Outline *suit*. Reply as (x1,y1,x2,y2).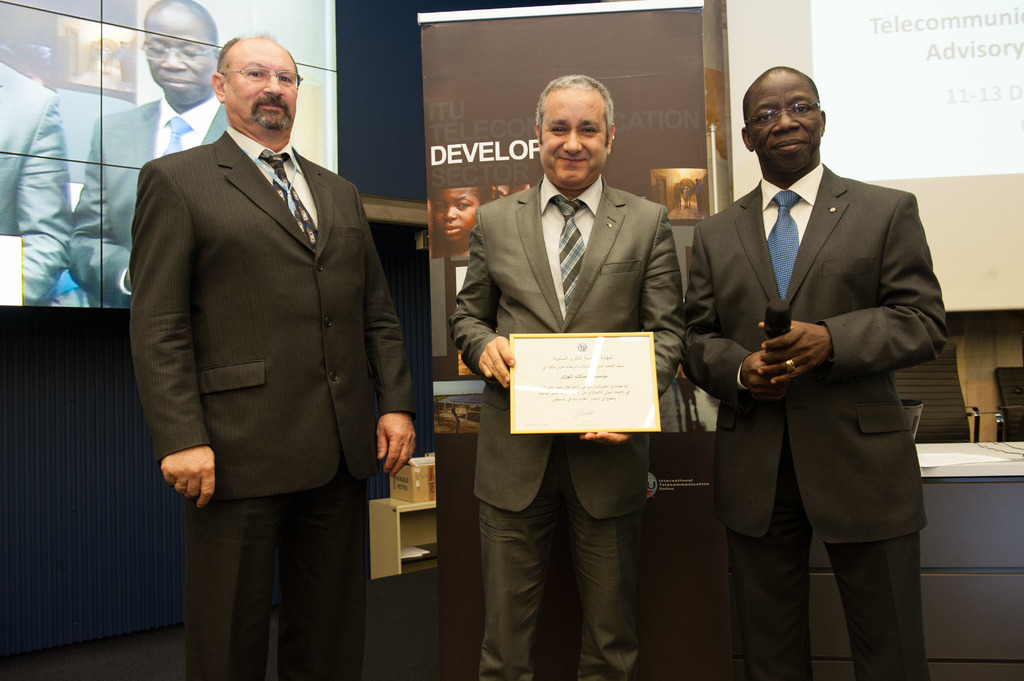
(684,159,952,680).
